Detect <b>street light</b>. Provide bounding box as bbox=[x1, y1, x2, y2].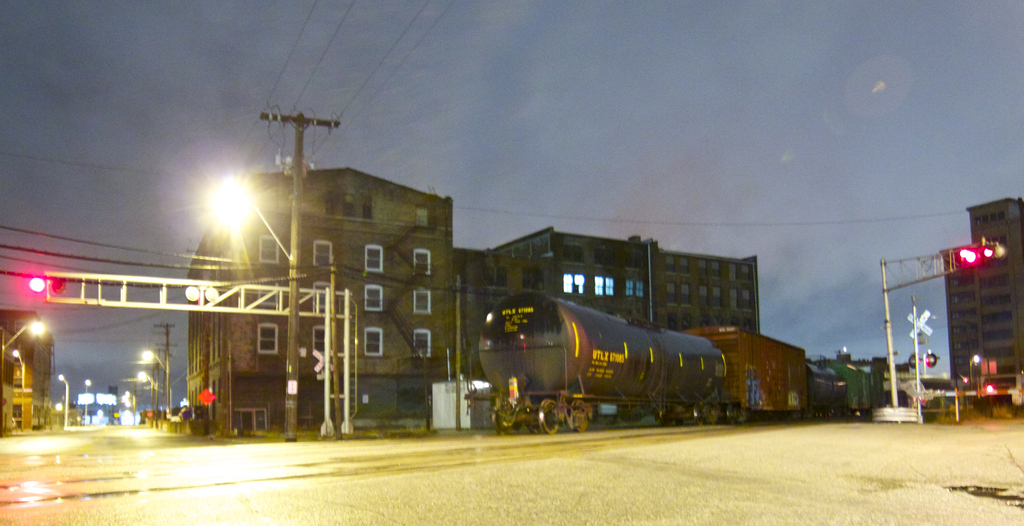
bbox=[54, 374, 76, 425].
